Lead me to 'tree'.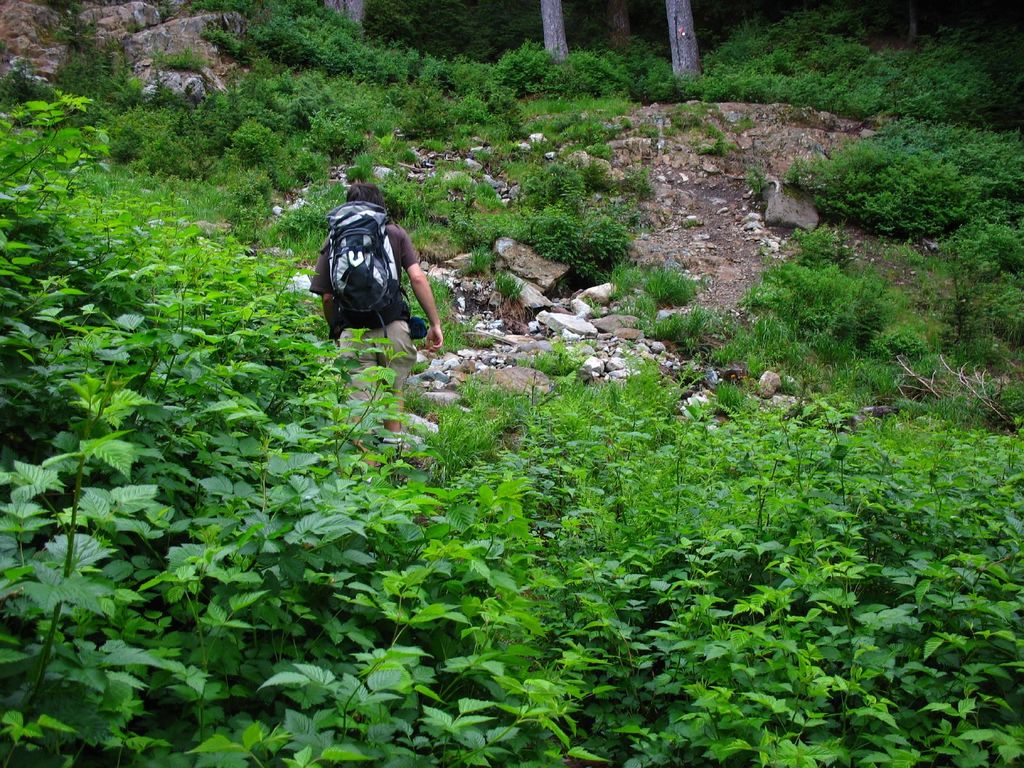
Lead to (664, 2, 703, 74).
